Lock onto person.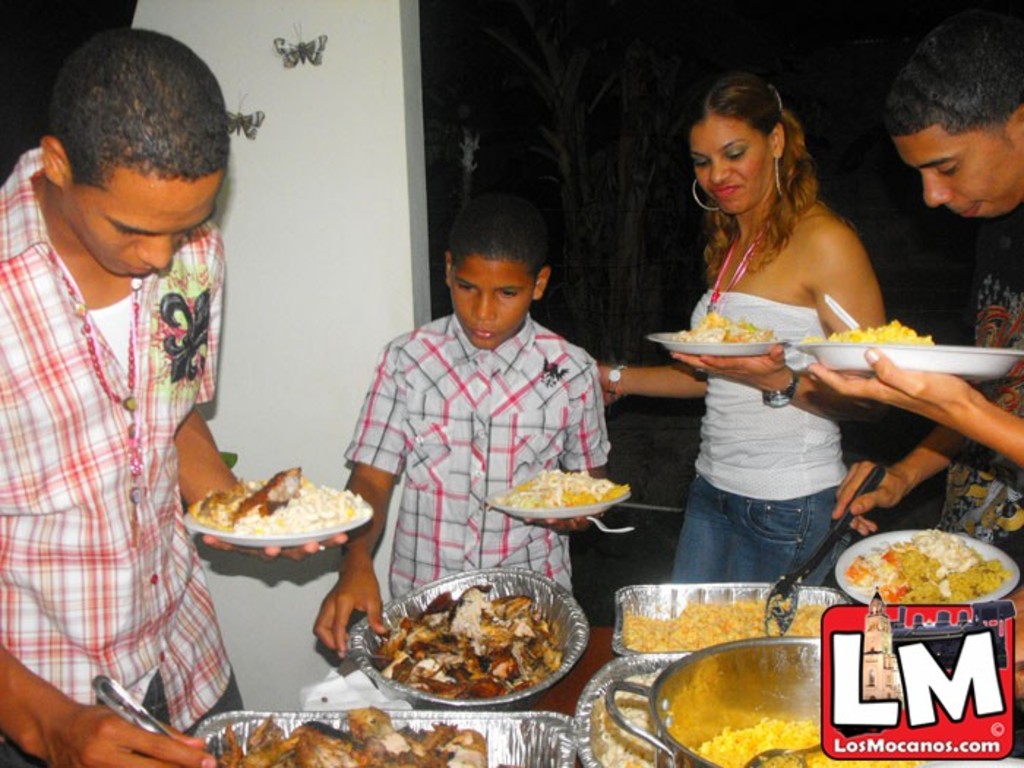
Locked: crop(809, 9, 1023, 587).
